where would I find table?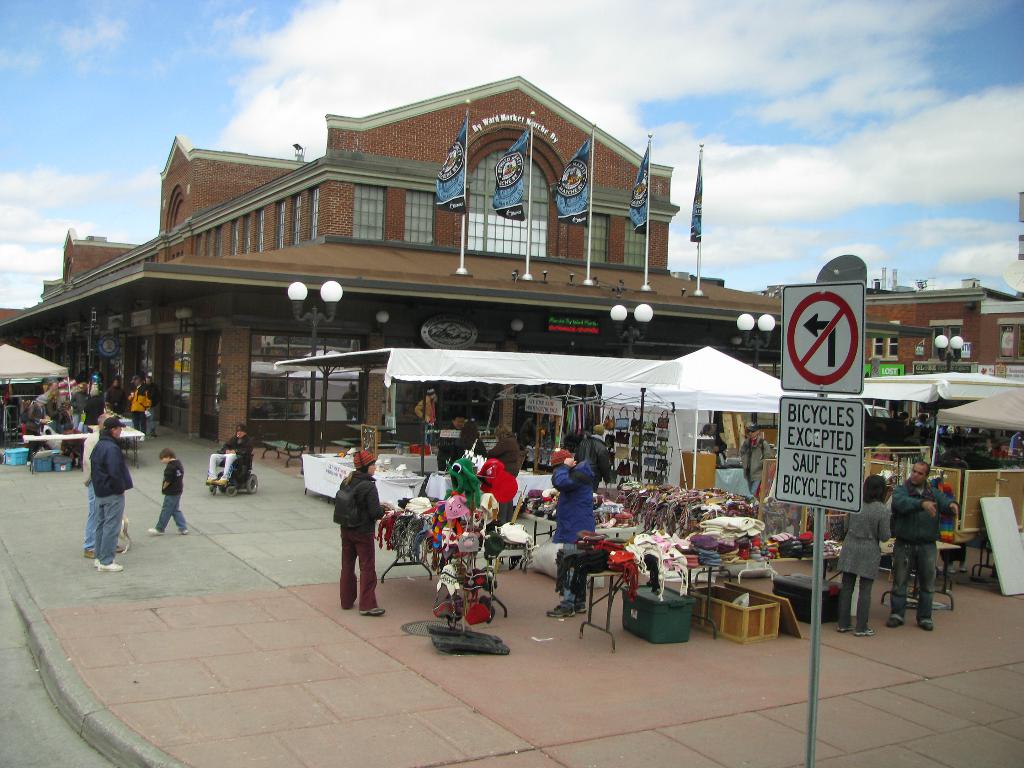
At region(333, 420, 407, 454).
